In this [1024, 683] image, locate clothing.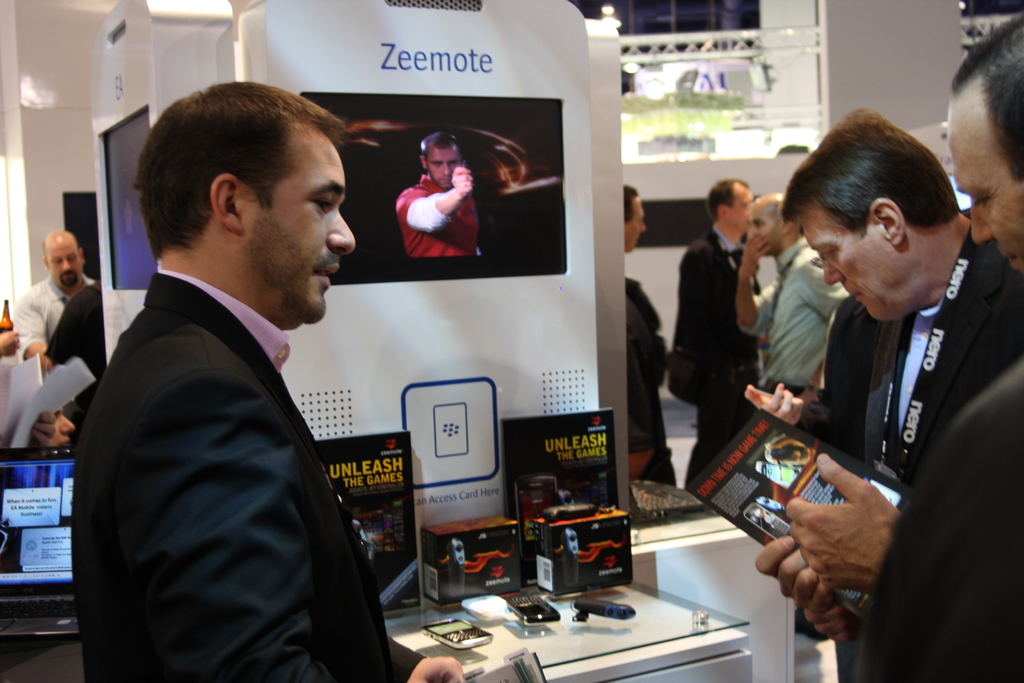
Bounding box: bbox(75, 185, 387, 682).
